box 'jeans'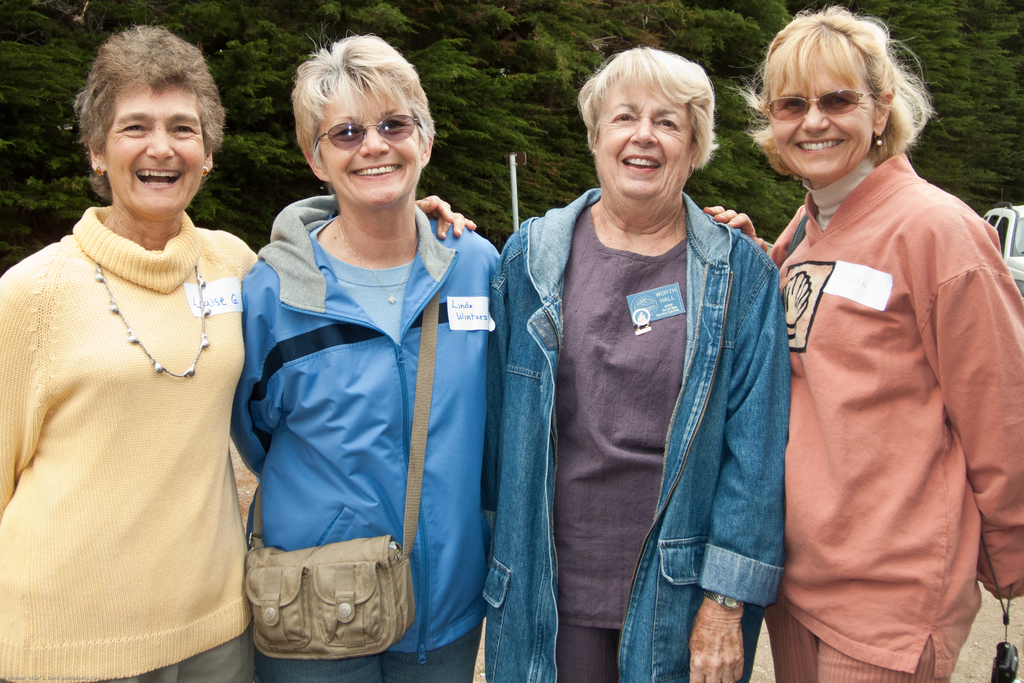
rect(480, 186, 790, 682)
